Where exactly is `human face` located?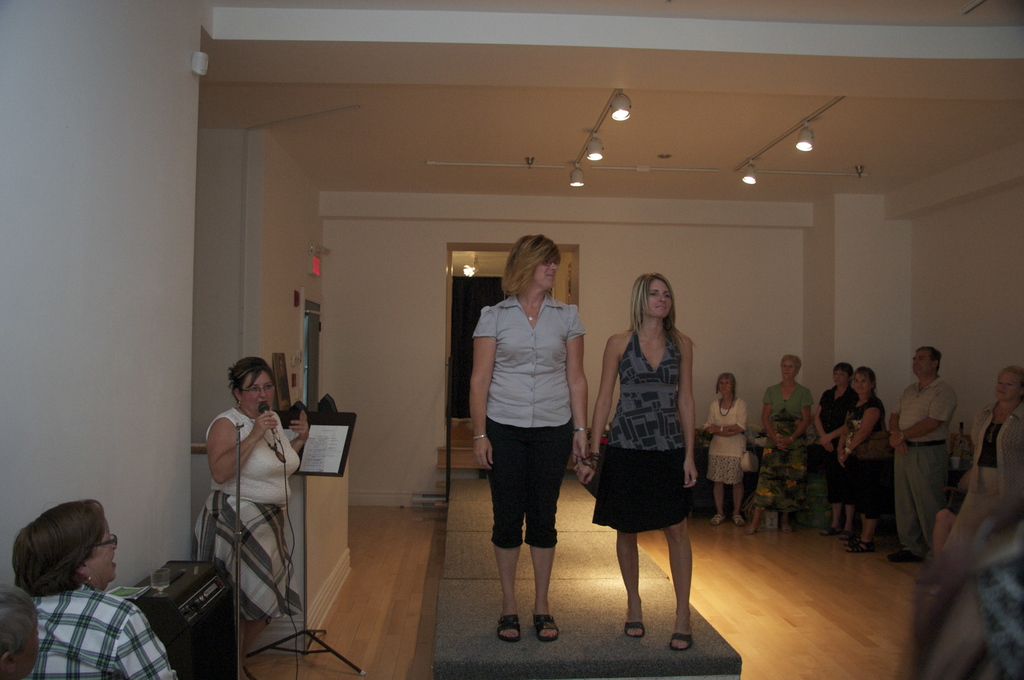
Its bounding box is x1=780 y1=359 x2=797 y2=376.
